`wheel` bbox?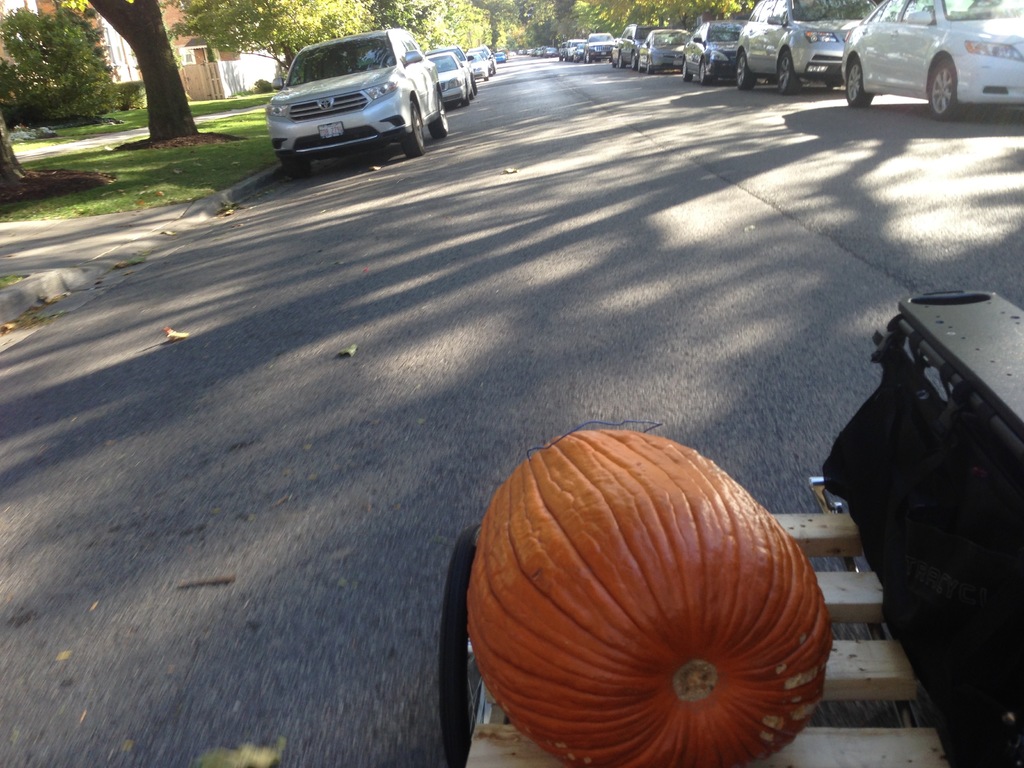
(left=282, top=154, right=309, bottom=177)
